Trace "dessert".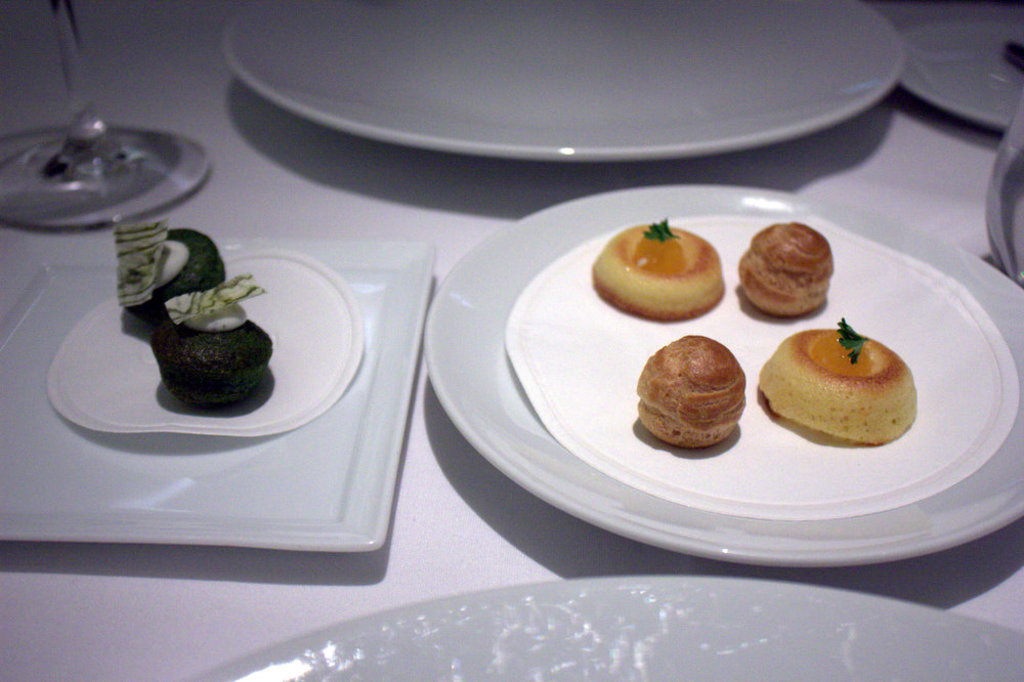
Traced to (638, 336, 746, 452).
